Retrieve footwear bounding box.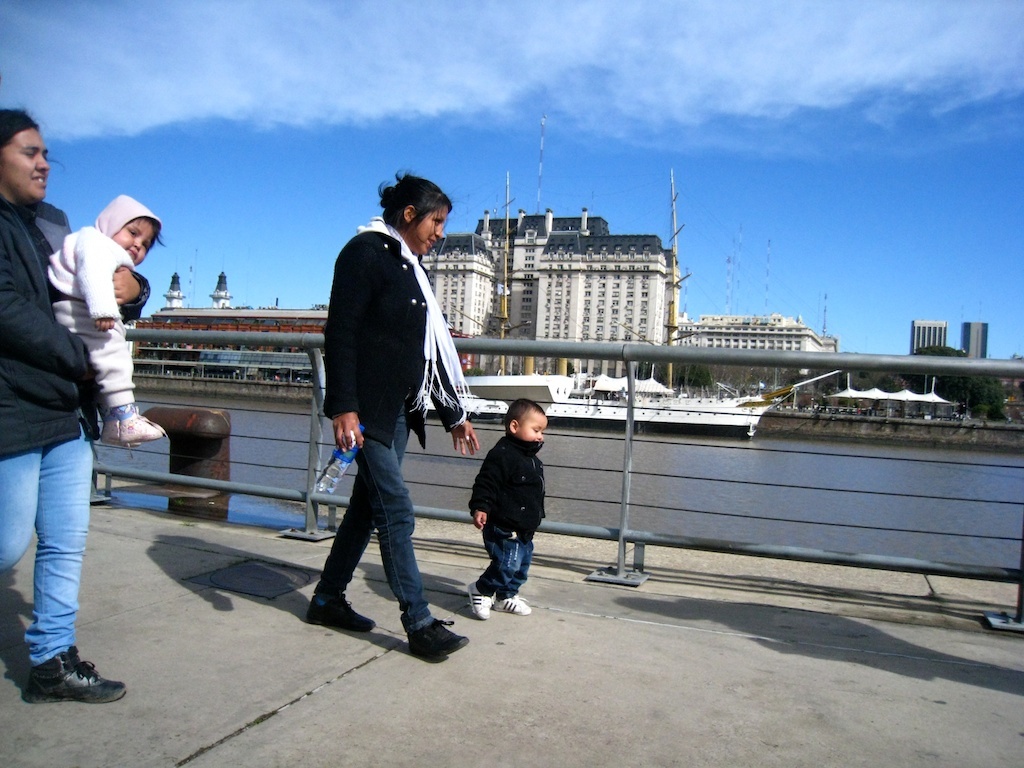
Bounding box: {"x1": 408, "y1": 618, "x2": 470, "y2": 656}.
